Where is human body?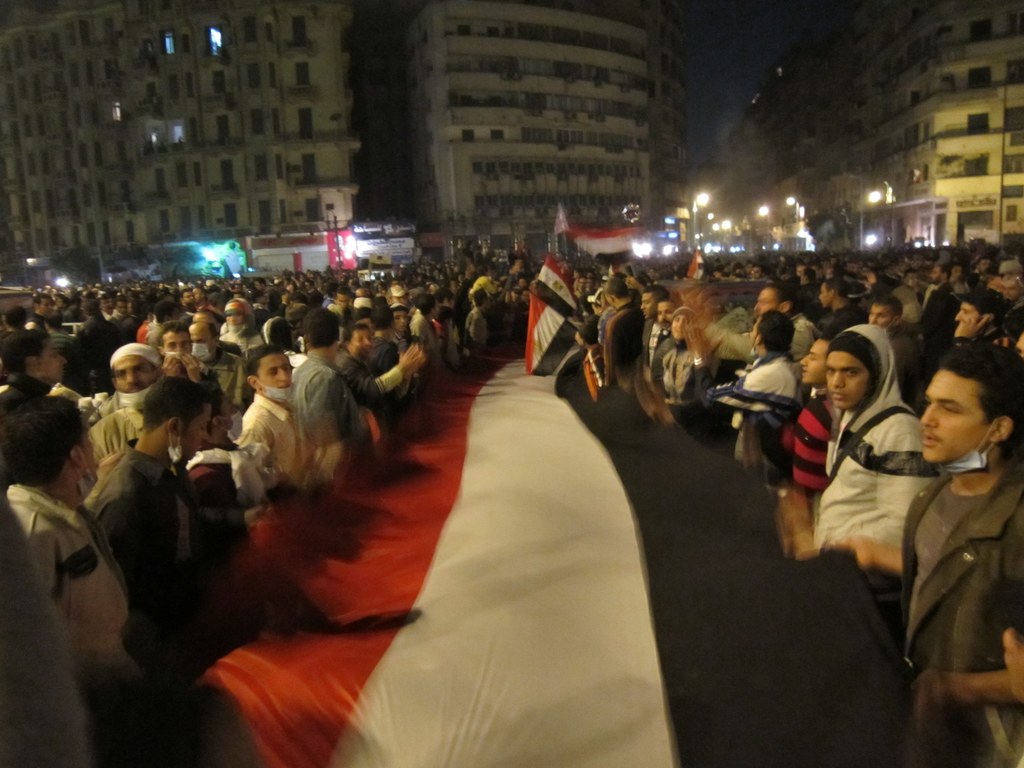
pyautogui.locateOnScreen(196, 318, 248, 412).
